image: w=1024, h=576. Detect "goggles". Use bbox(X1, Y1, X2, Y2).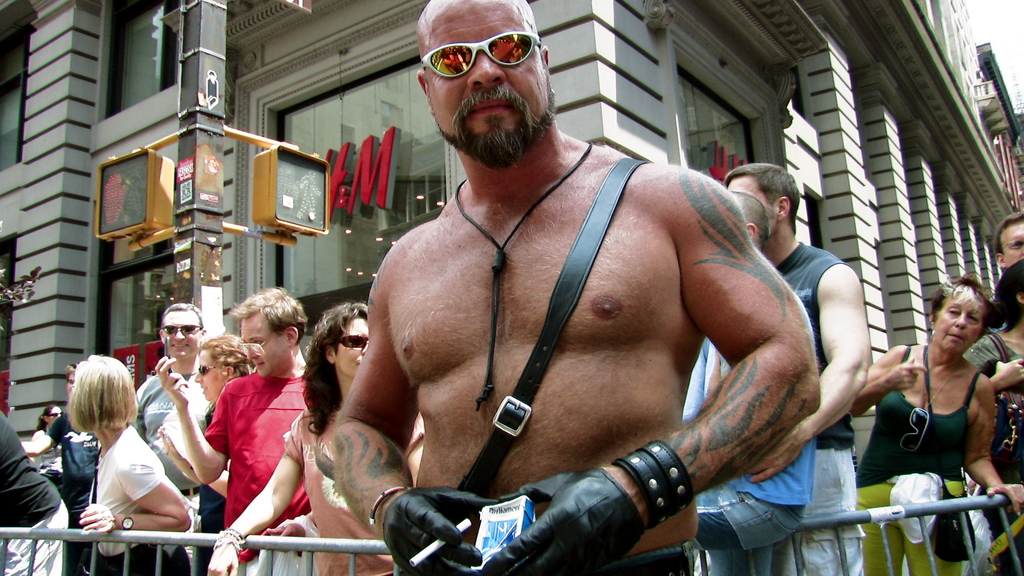
bbox(156, 324, 204, 336).
